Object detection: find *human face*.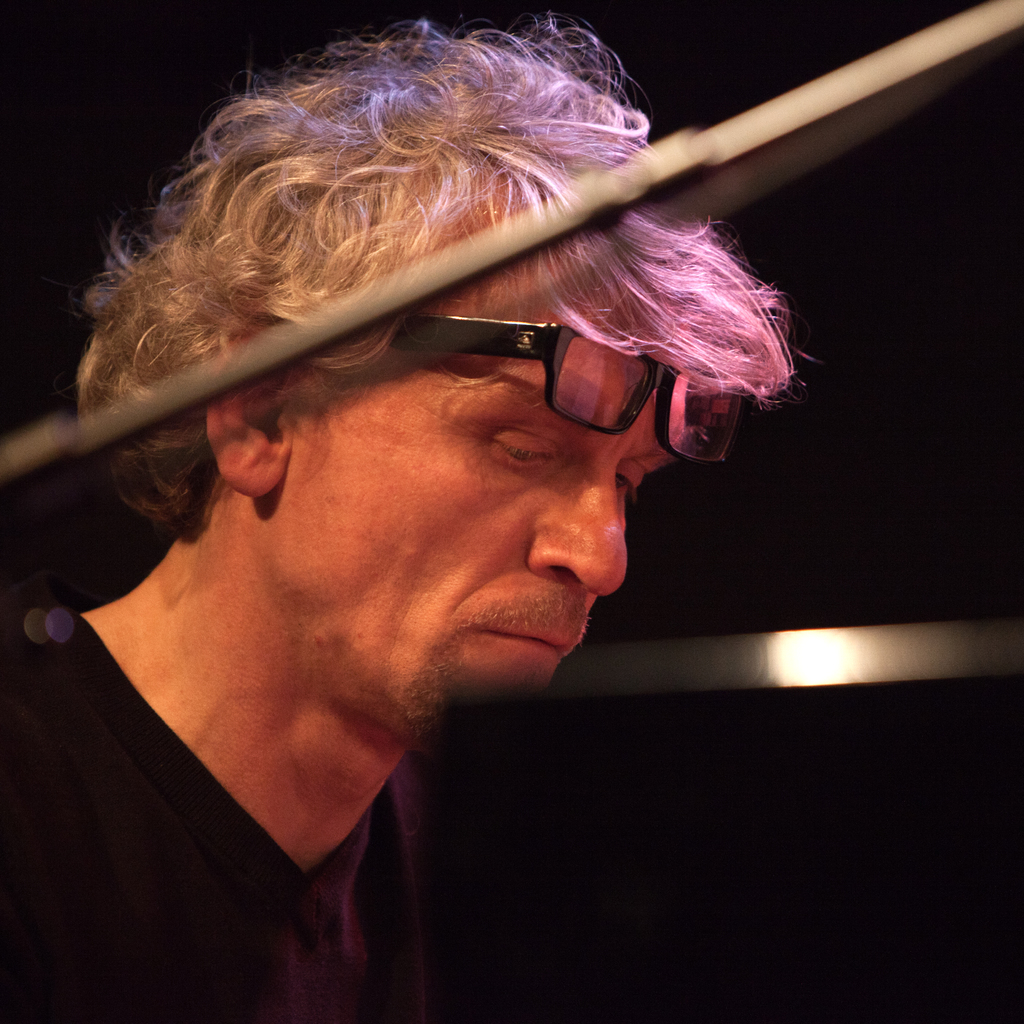
277 230 695 735.
